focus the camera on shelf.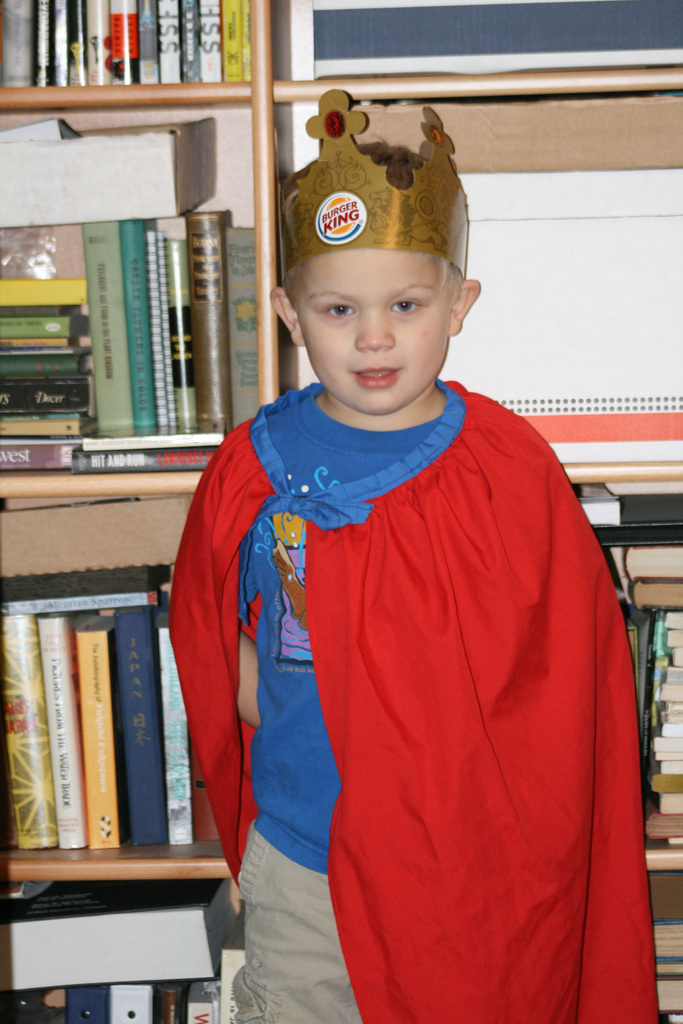
Focus region: [424,468,682,1023].
